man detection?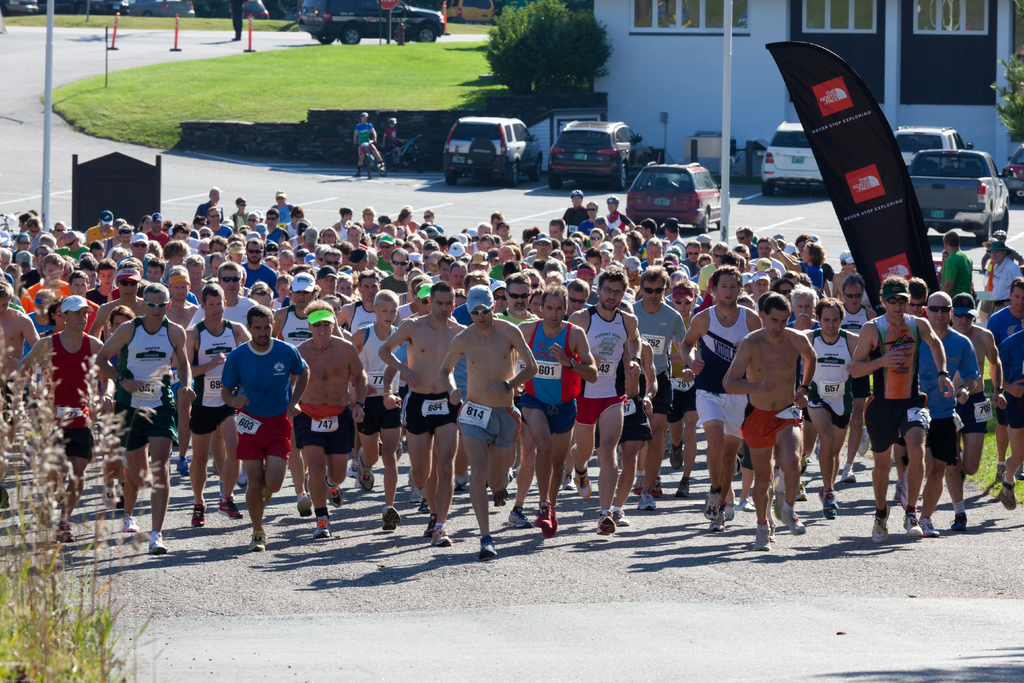
x1=984 y1=269 x2=1023 y2=509
